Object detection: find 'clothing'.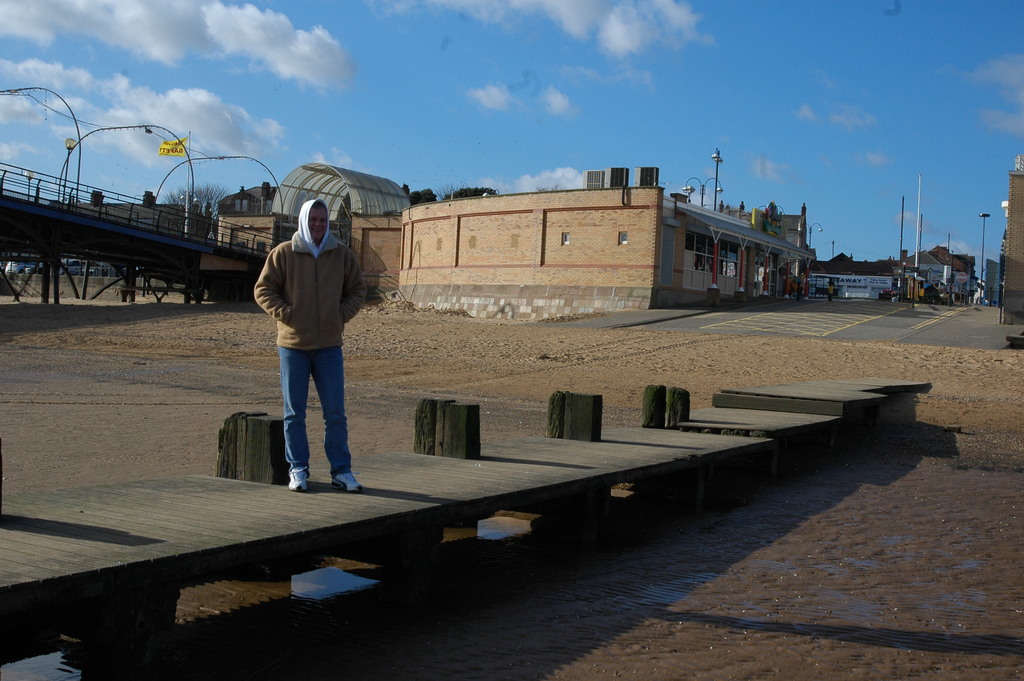
Rect(254, 176, 372, 457).
